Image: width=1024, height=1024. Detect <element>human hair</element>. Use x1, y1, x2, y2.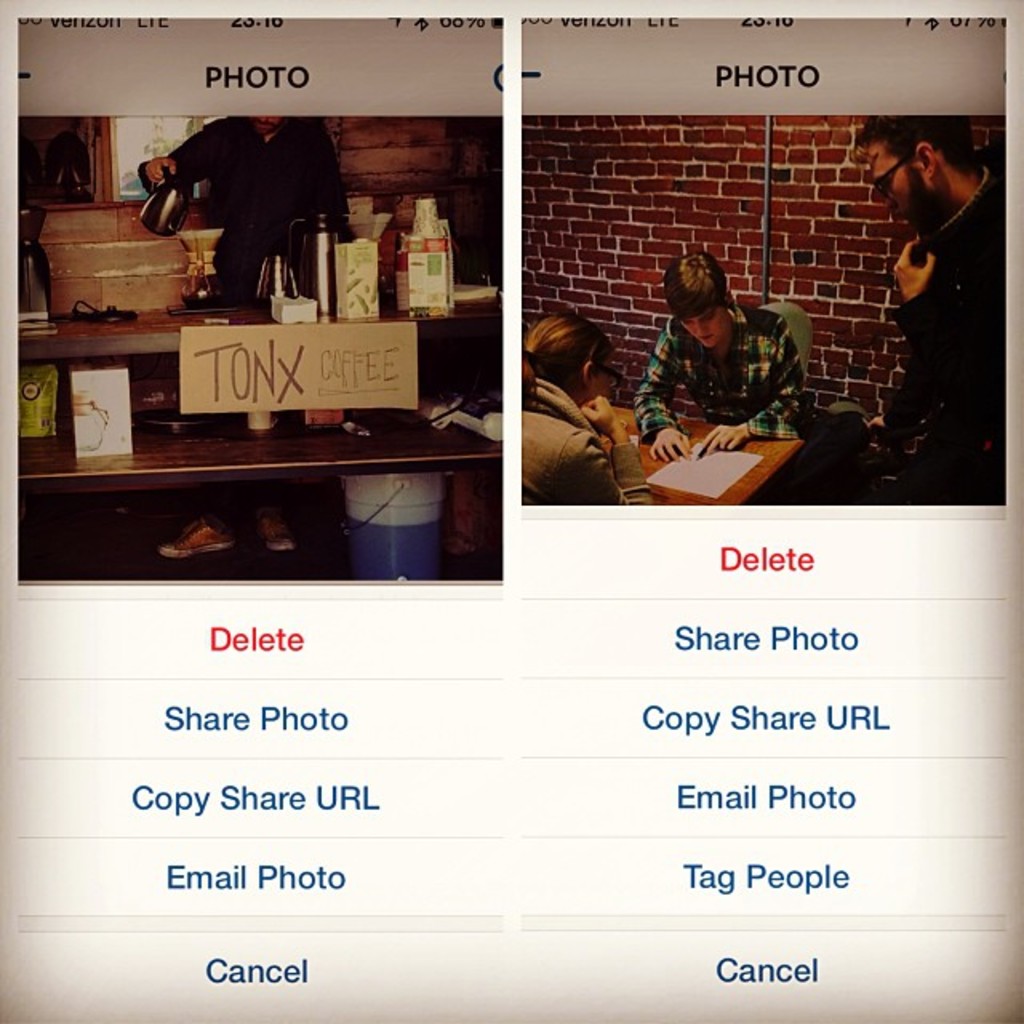
856, 109, 994, 178.
